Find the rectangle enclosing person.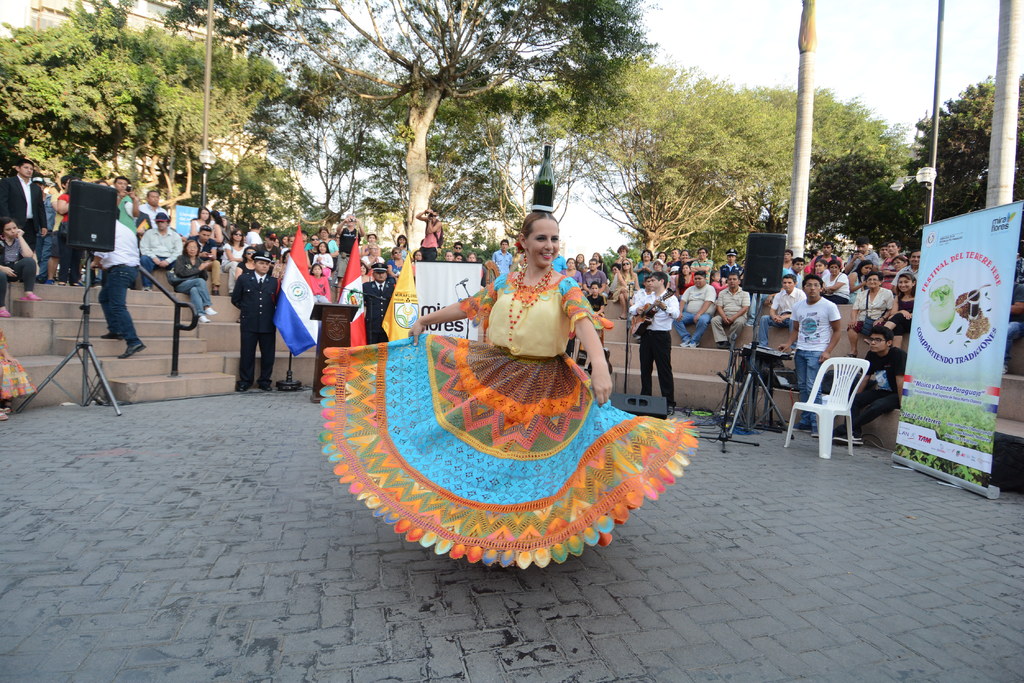
628/250/657/285.
